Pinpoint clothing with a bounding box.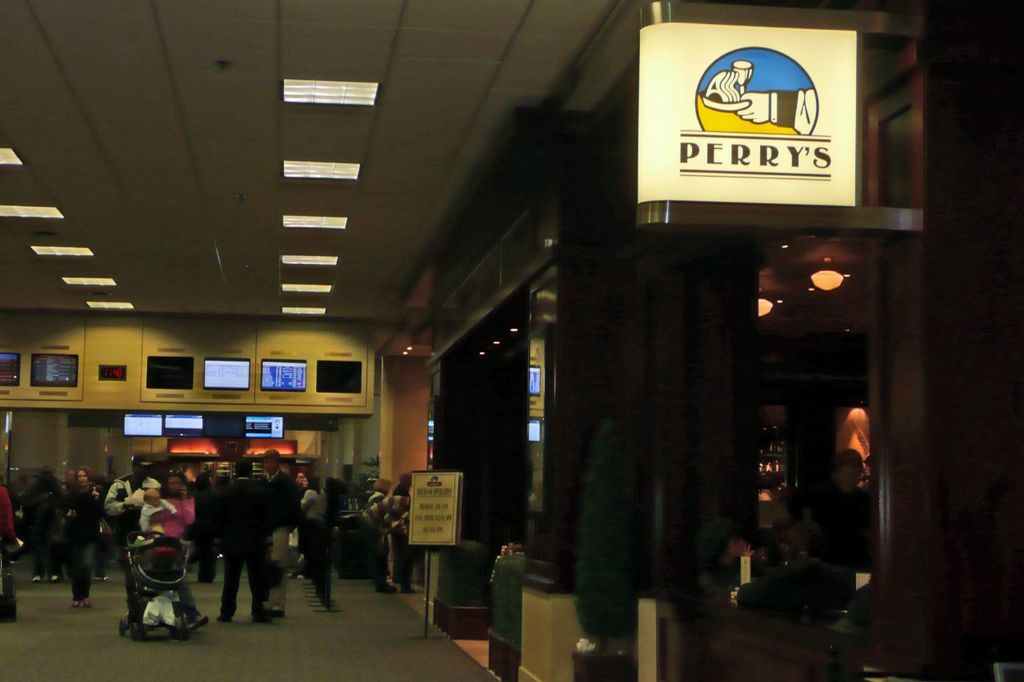
BBox(259, 465, 305, 604).
